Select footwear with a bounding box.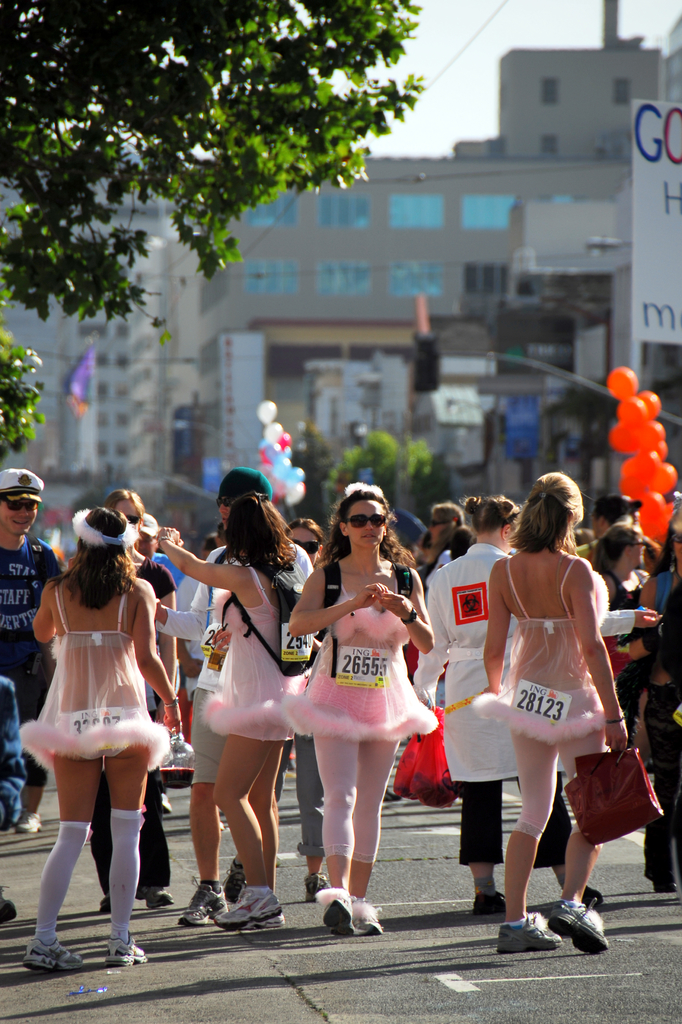
bbox=[223, 856, 246, 899].
